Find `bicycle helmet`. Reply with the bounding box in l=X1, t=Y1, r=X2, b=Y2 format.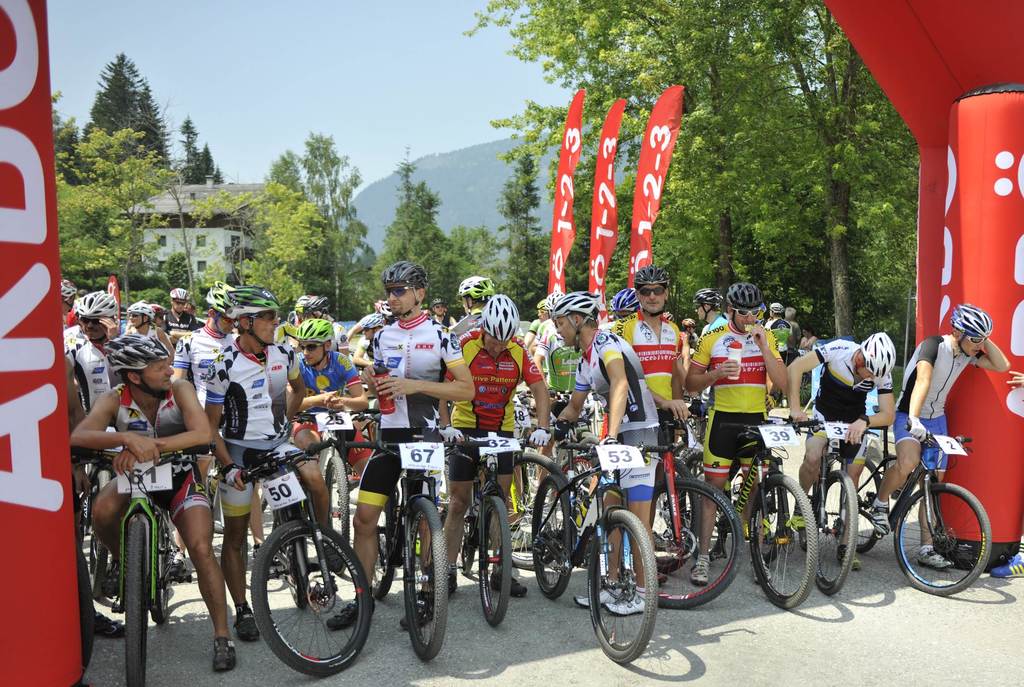
l=294, t=295, r=328, b=311.
